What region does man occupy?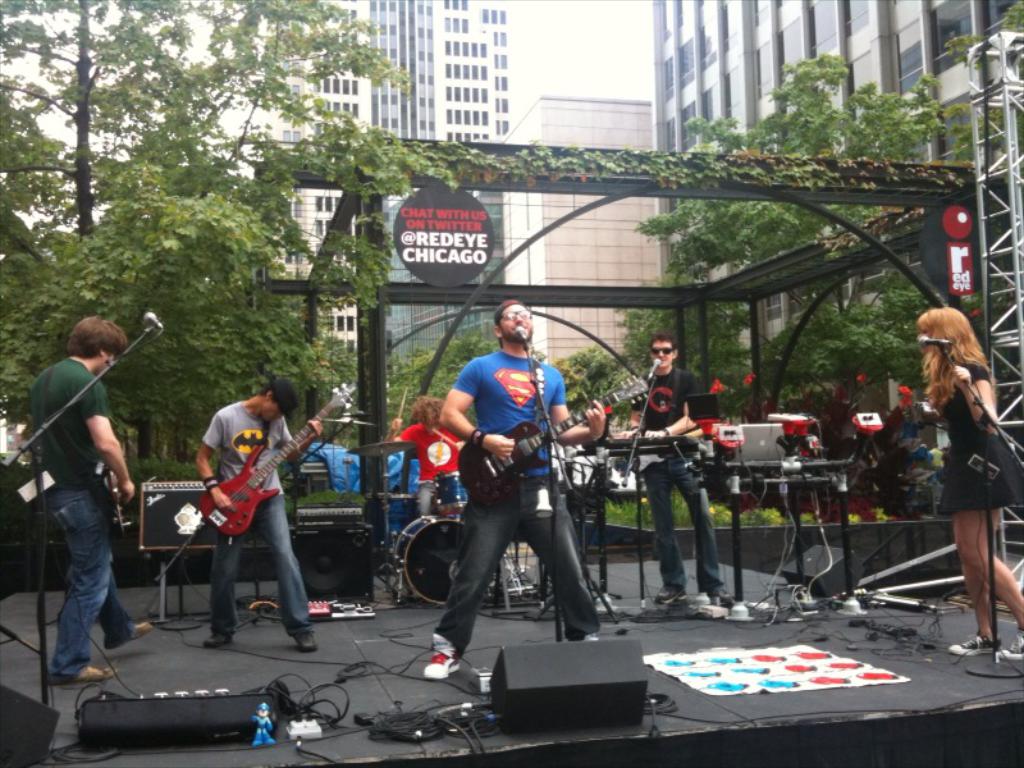
<bbox>187, 374, 323, 653</bbox>.
